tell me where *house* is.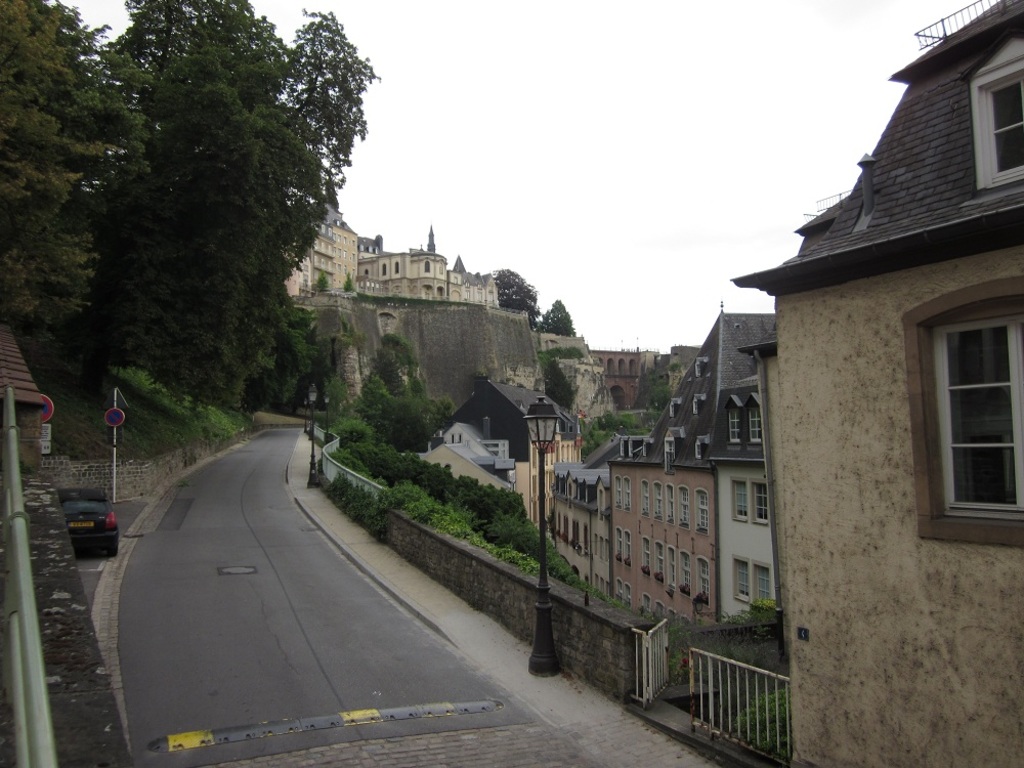
*house* is at bbox(358, 231, 387, 256).
